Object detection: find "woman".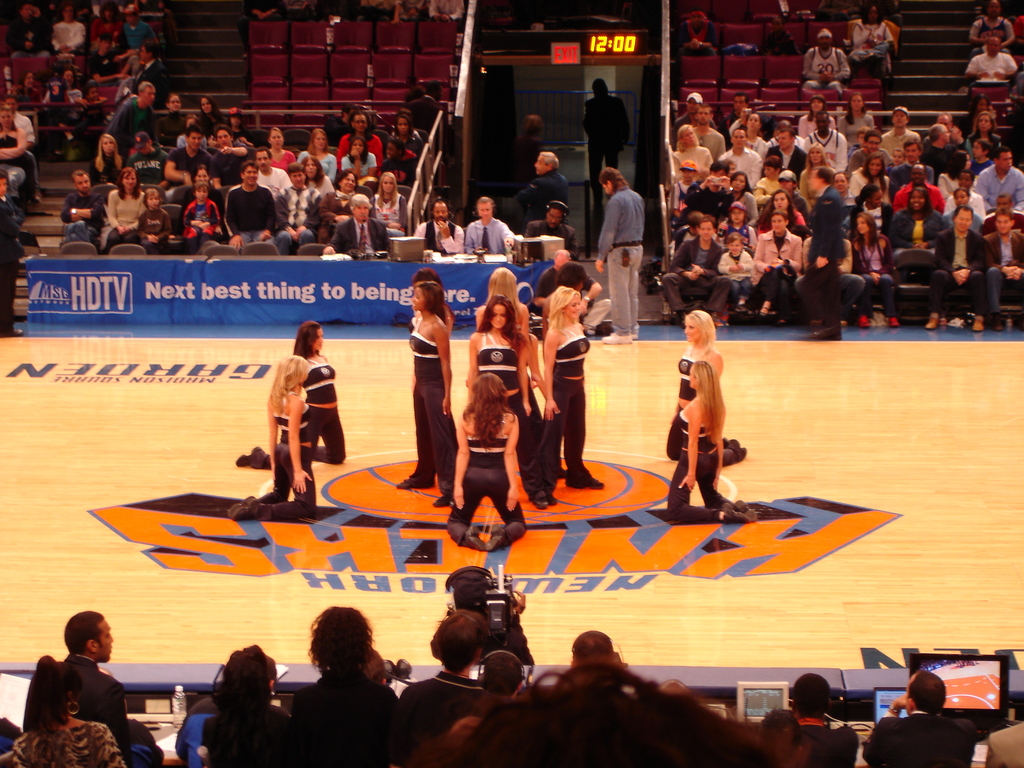
bbox=[479, 266, 531, 369].
